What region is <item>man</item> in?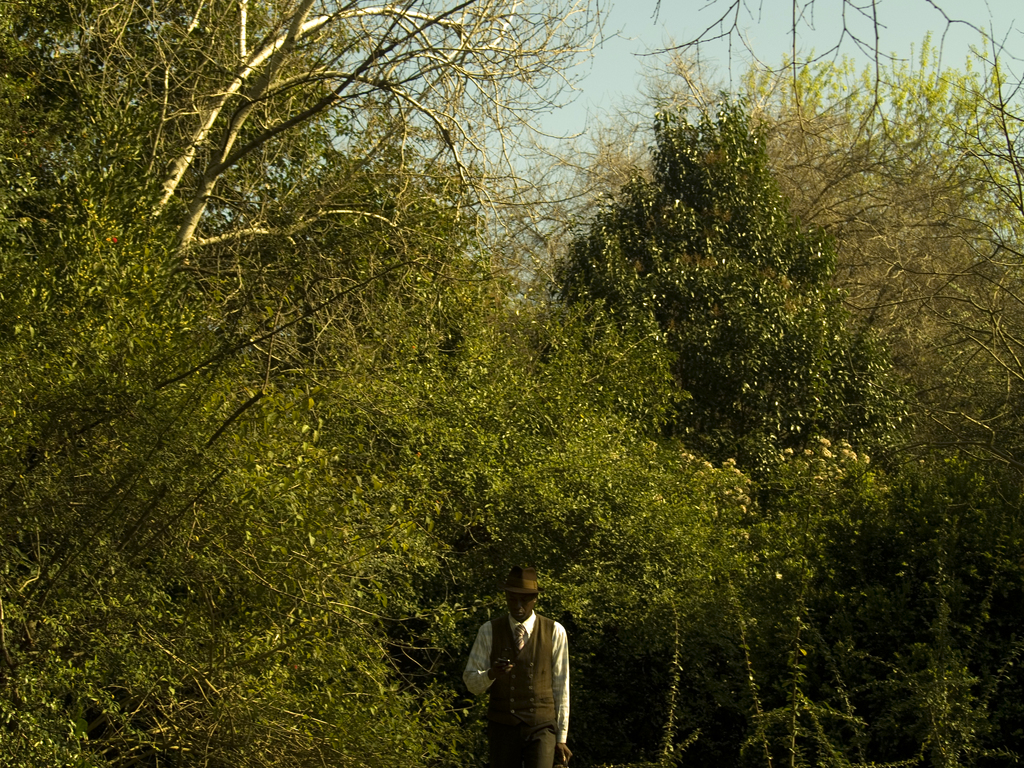
(left=469, top=573, right=579, bottom=767).
